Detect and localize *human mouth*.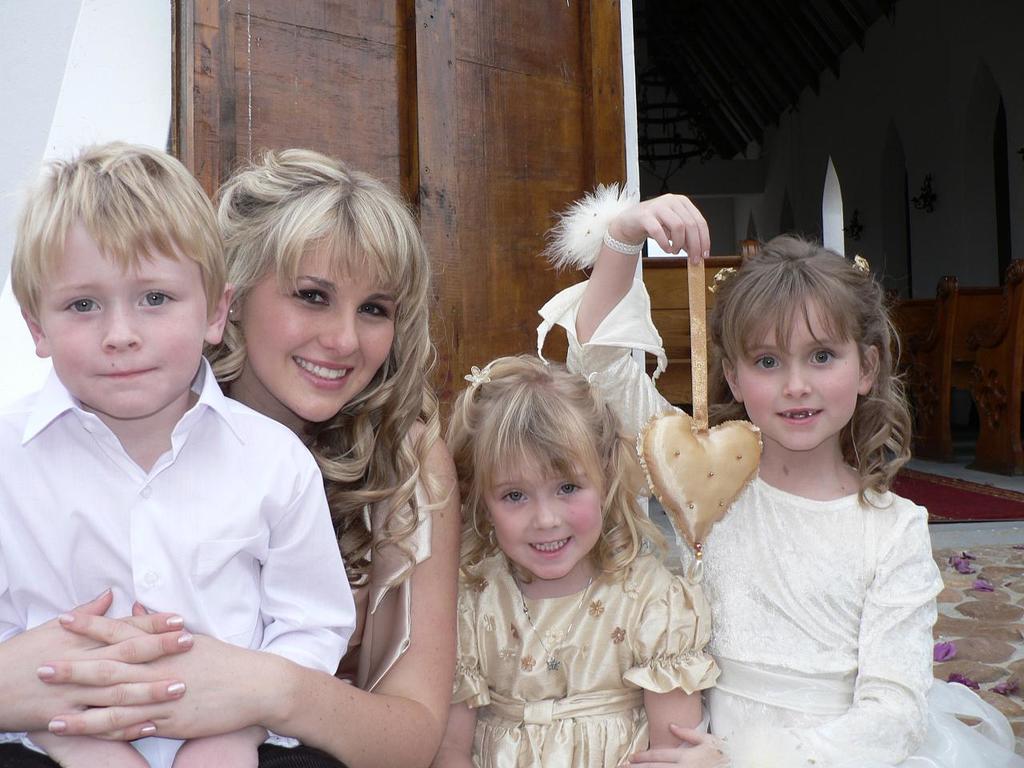
Localized at select_region(294, 356, 356, 390).
